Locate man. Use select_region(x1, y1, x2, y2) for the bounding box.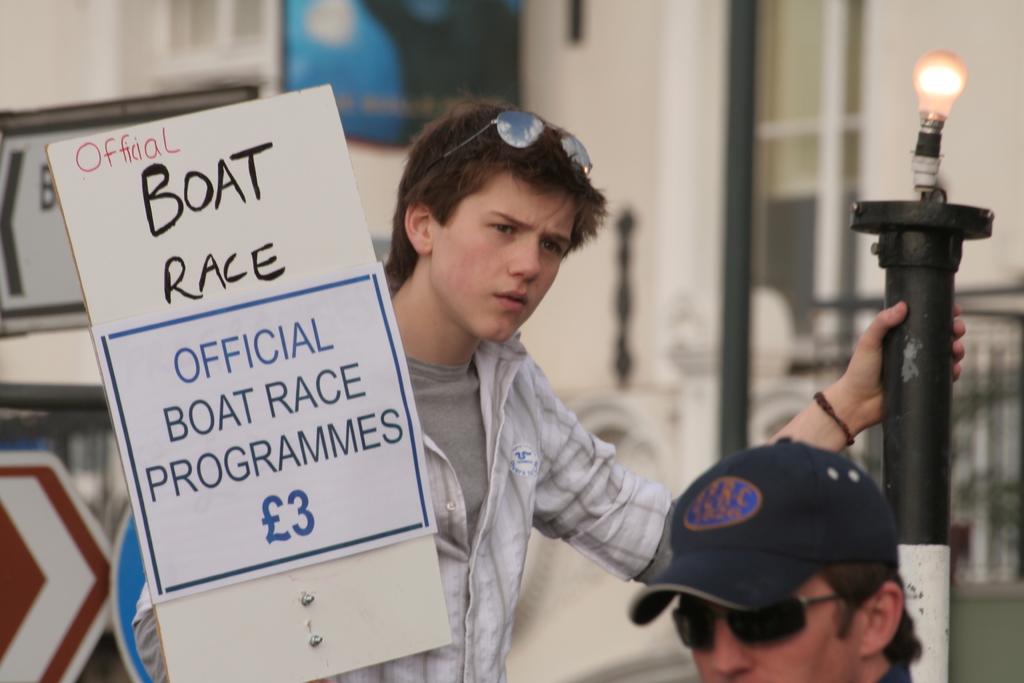
select_region(677, 438, 922, 682).
